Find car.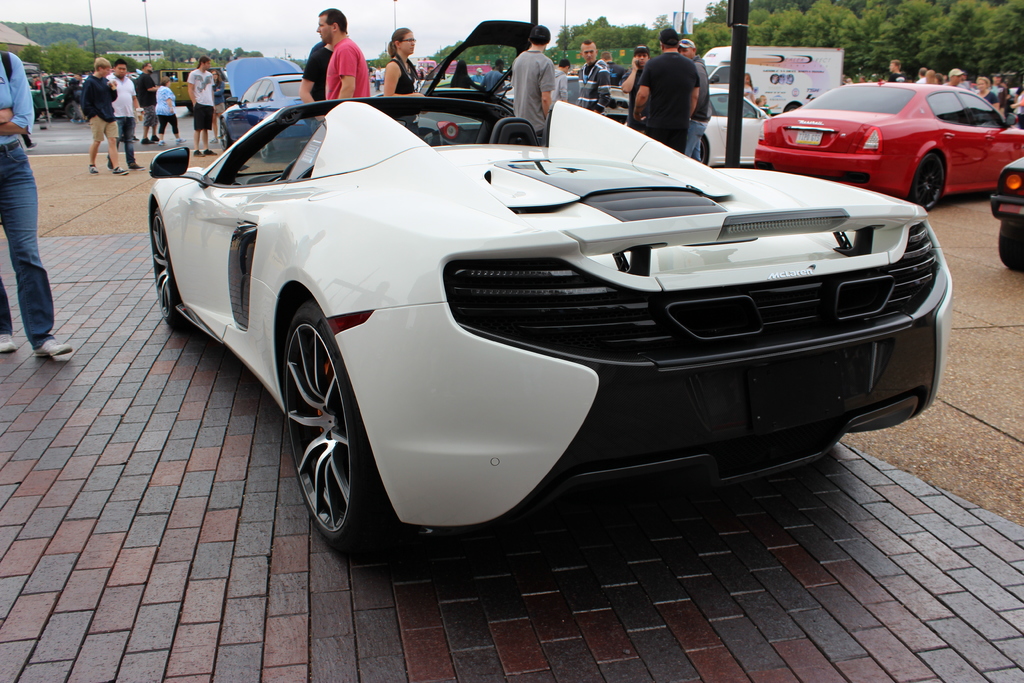
(983,151,1023,276).
